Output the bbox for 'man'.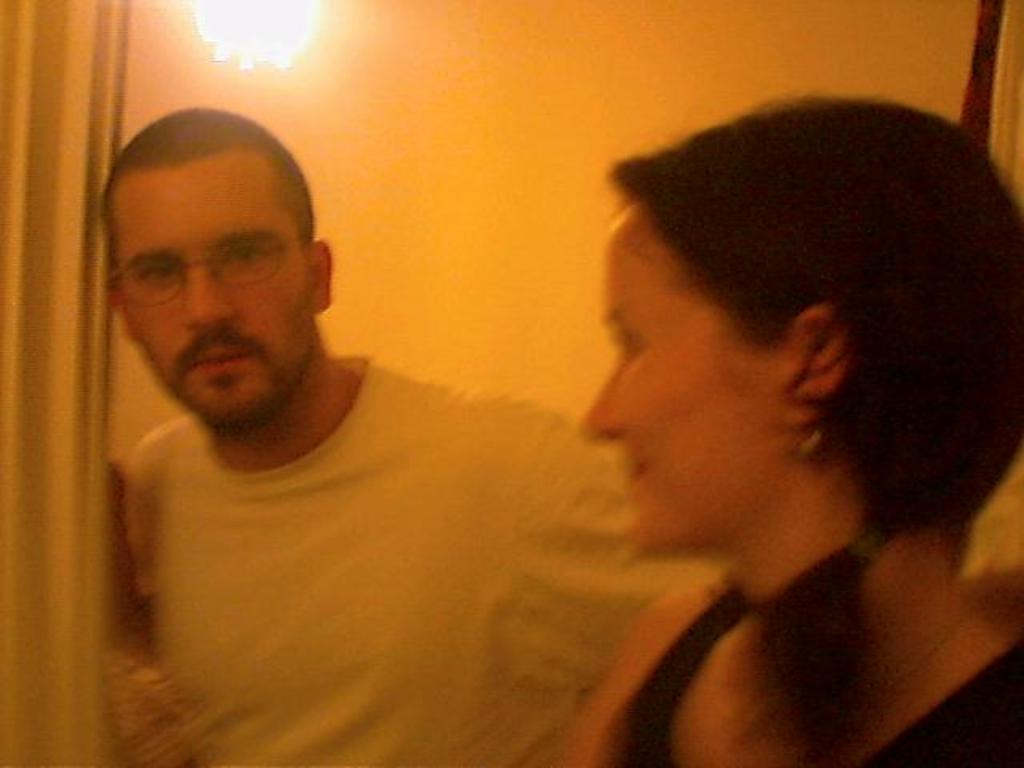
45:96:789:760.
